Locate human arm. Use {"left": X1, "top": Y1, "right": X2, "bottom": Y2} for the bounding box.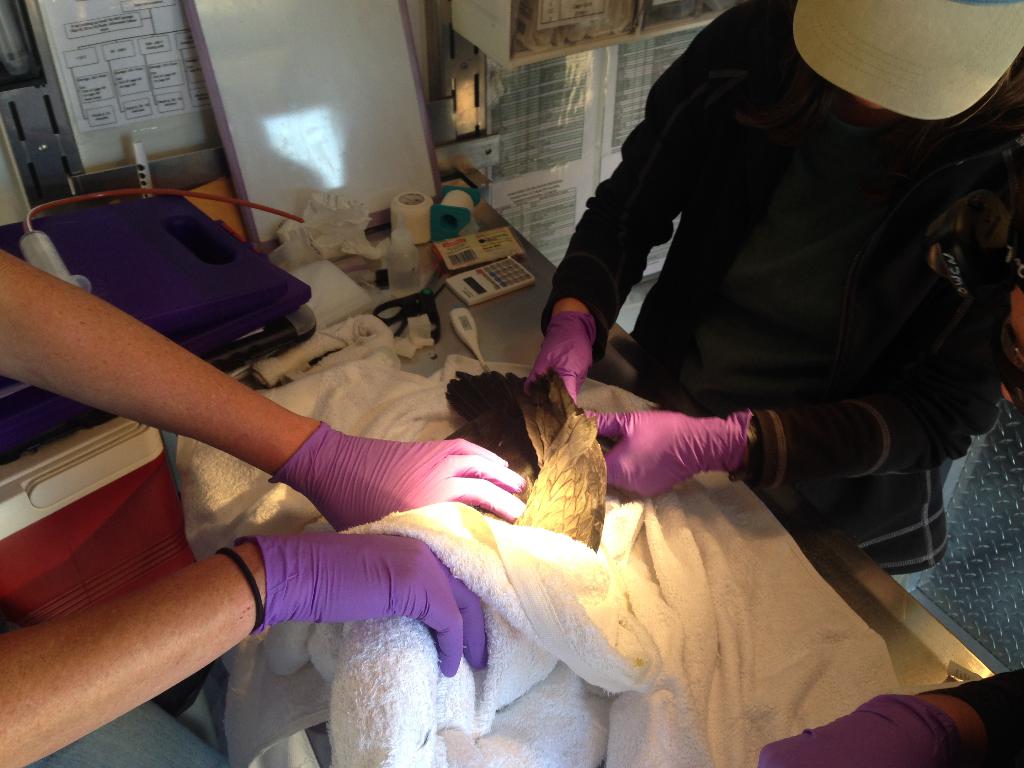
{"left": 3, "top": 530, "right": 488, "bottom": 767}.
